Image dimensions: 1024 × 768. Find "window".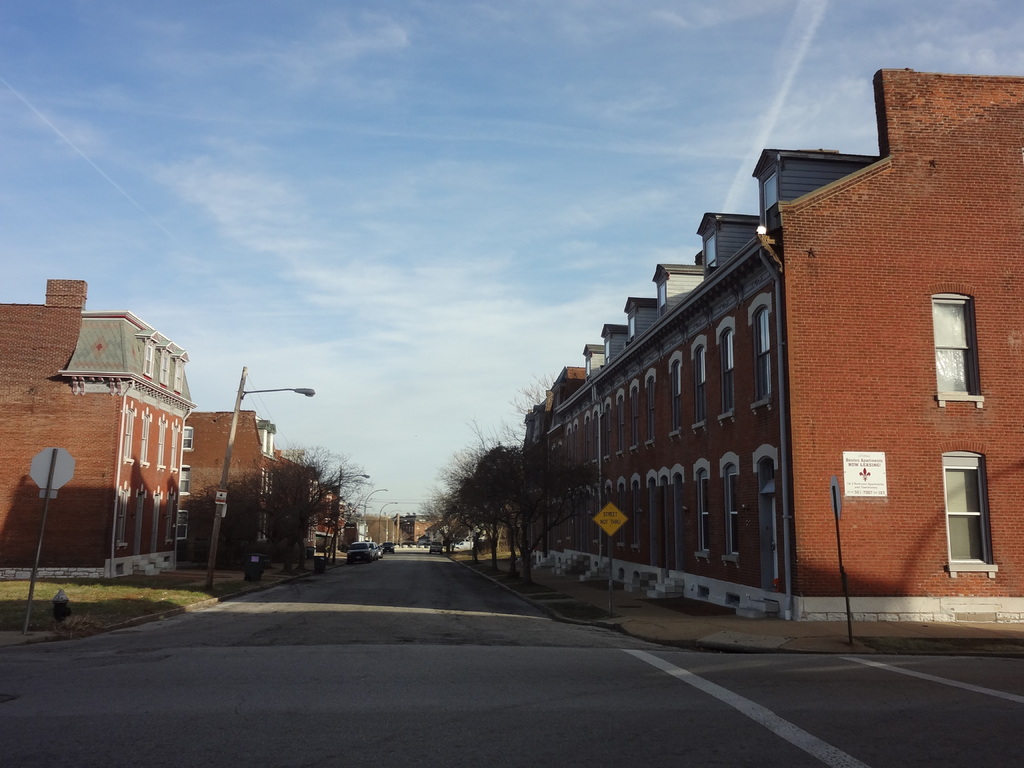
<region>721, 452, 742, 569</region>.
